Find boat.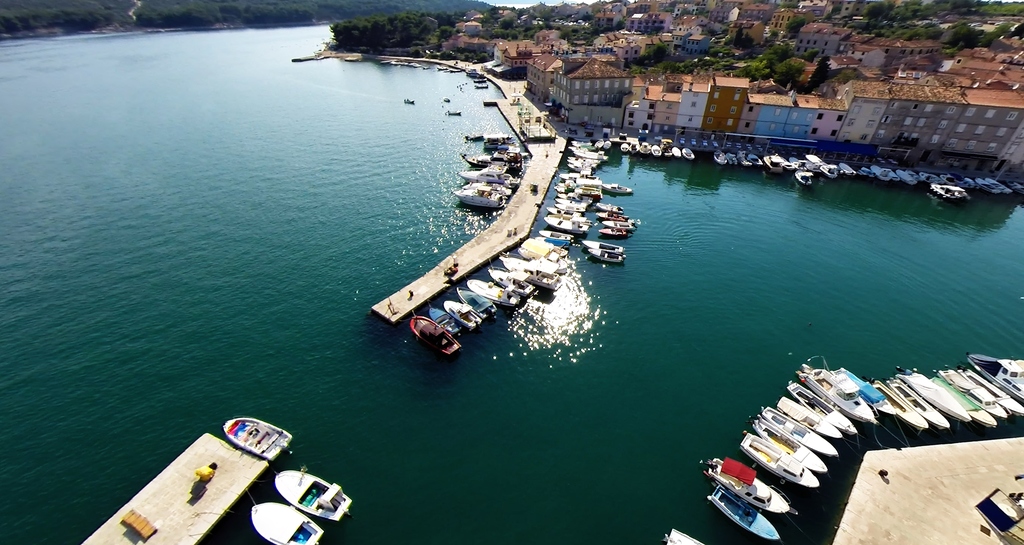
<region>698, 457, 796, 514</region>.
